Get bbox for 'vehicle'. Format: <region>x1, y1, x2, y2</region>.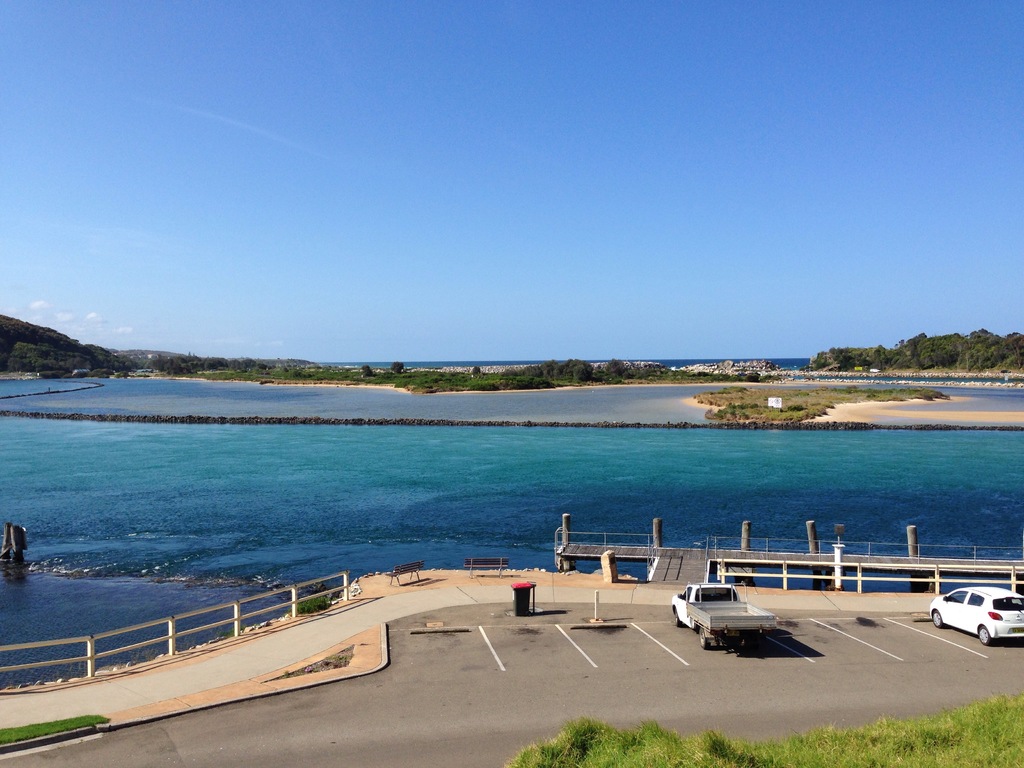
<region>668, 574, 779, 644</region>.
